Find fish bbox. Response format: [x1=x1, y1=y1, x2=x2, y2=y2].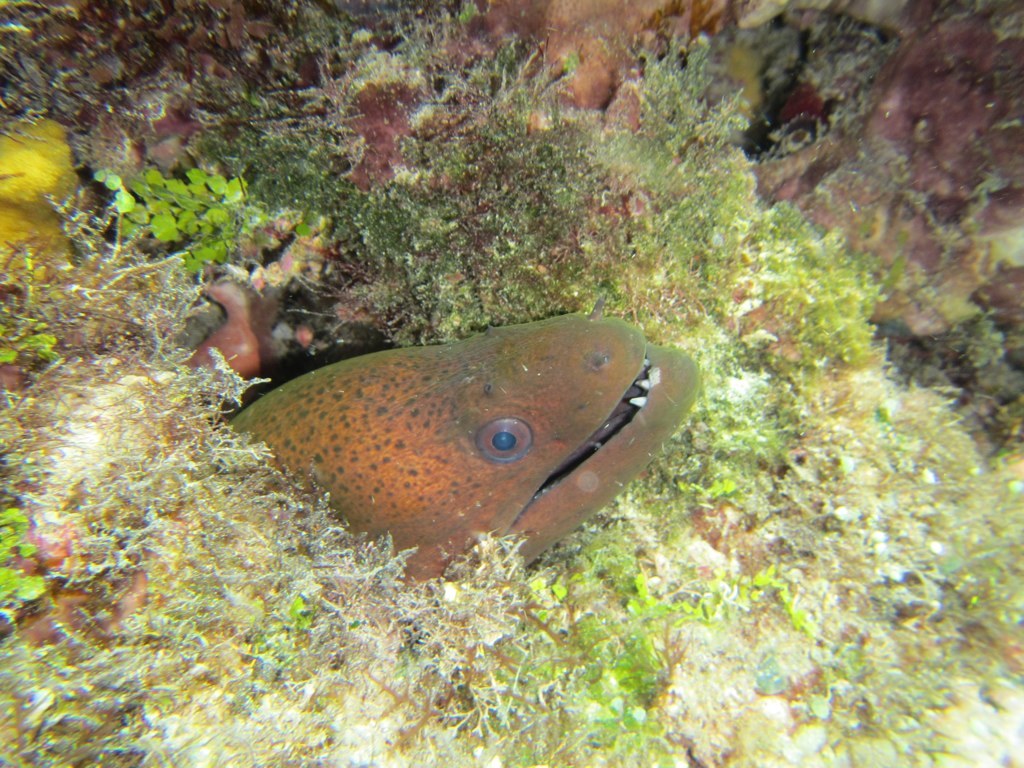
[x1=237, y1=325, x2=656, y2=592].
